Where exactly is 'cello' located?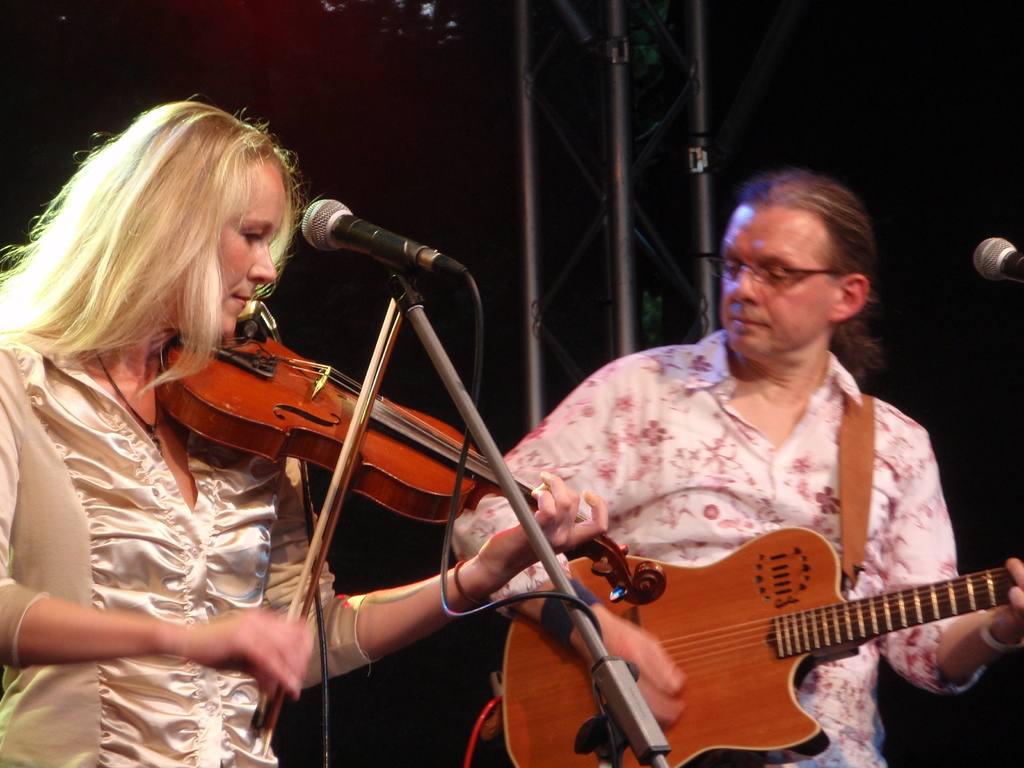
Its bounding box is {"x1": 152, "y1": 295, "x2": 661, "y2": 748}.
